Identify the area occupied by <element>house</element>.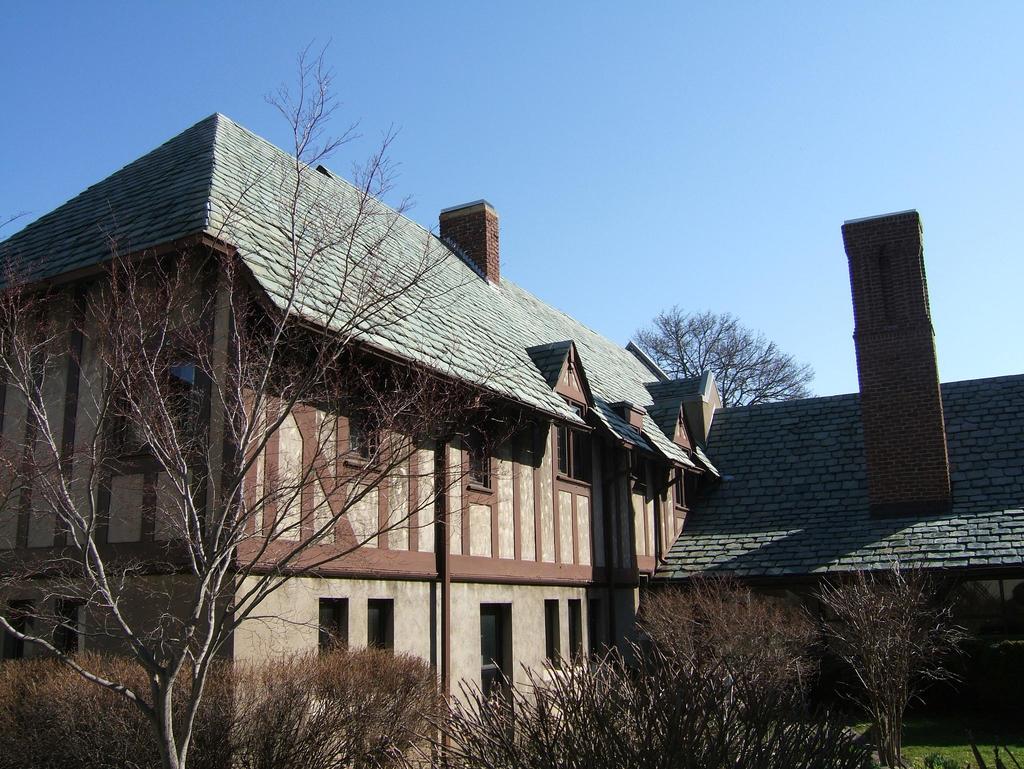
Area: {"left": 646, "top": 208, "right": 1023, "bottom": 722}.
